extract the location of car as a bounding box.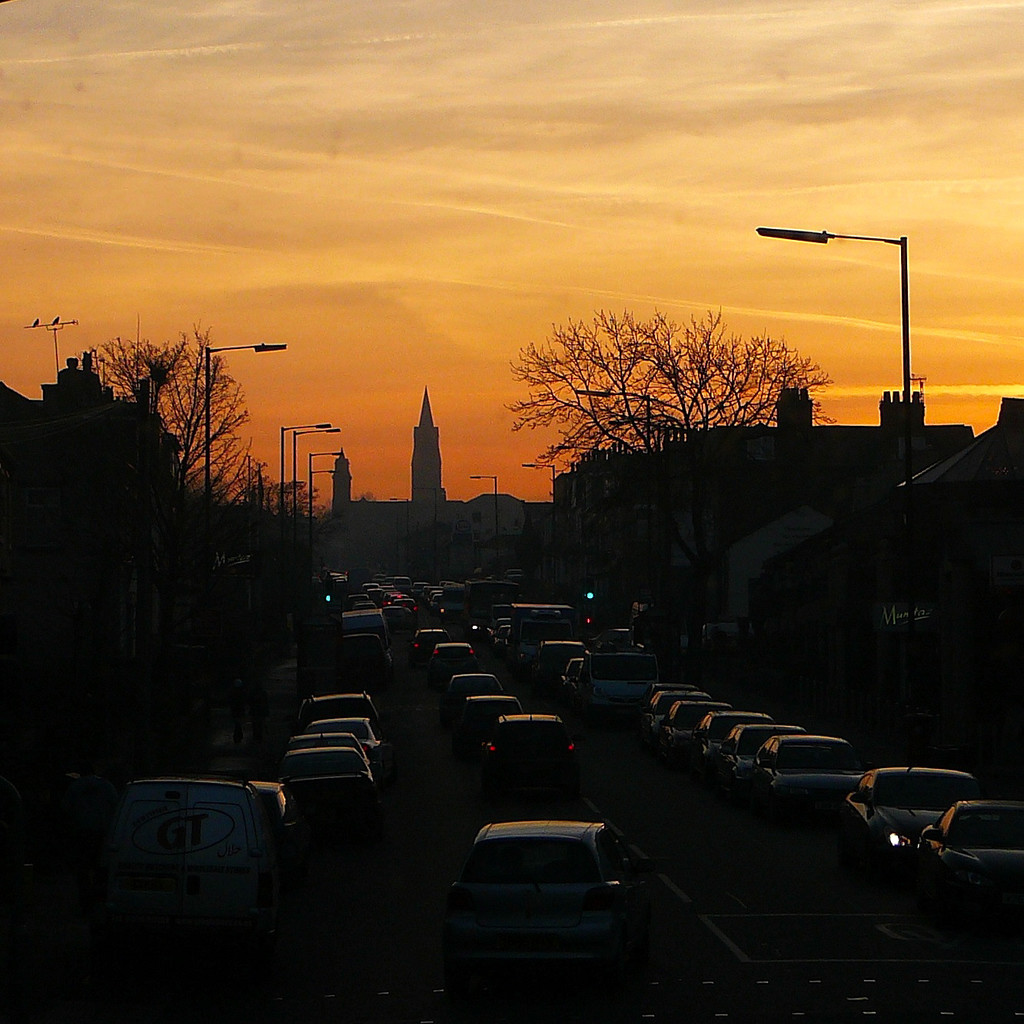
bbox(319, 716, 388, 756).
